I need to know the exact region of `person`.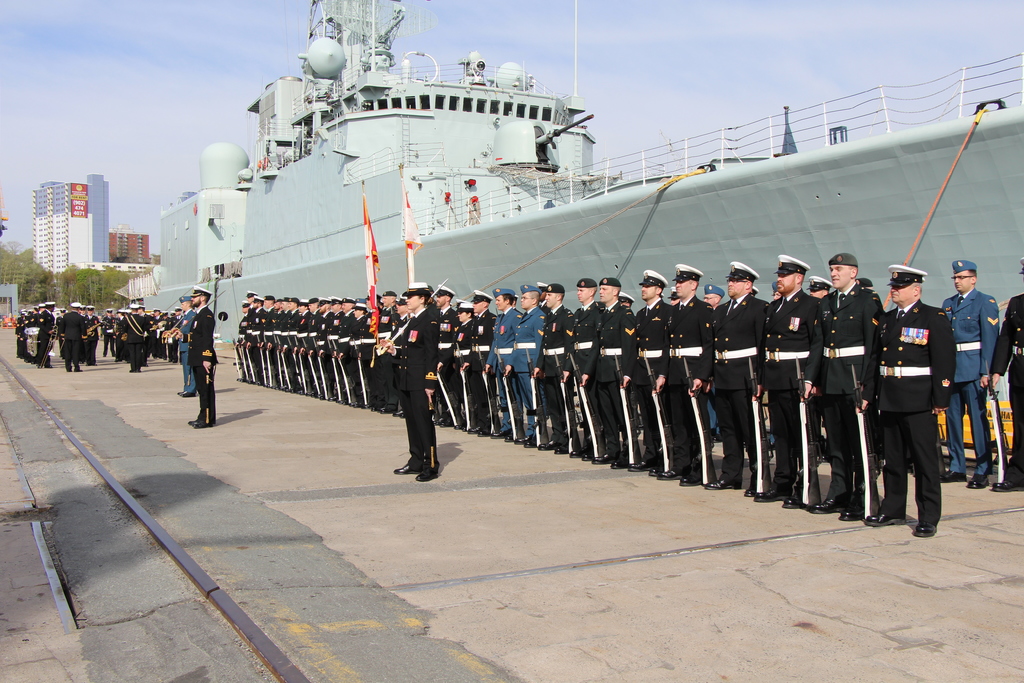
Region: [532, 281, 574, 452].
